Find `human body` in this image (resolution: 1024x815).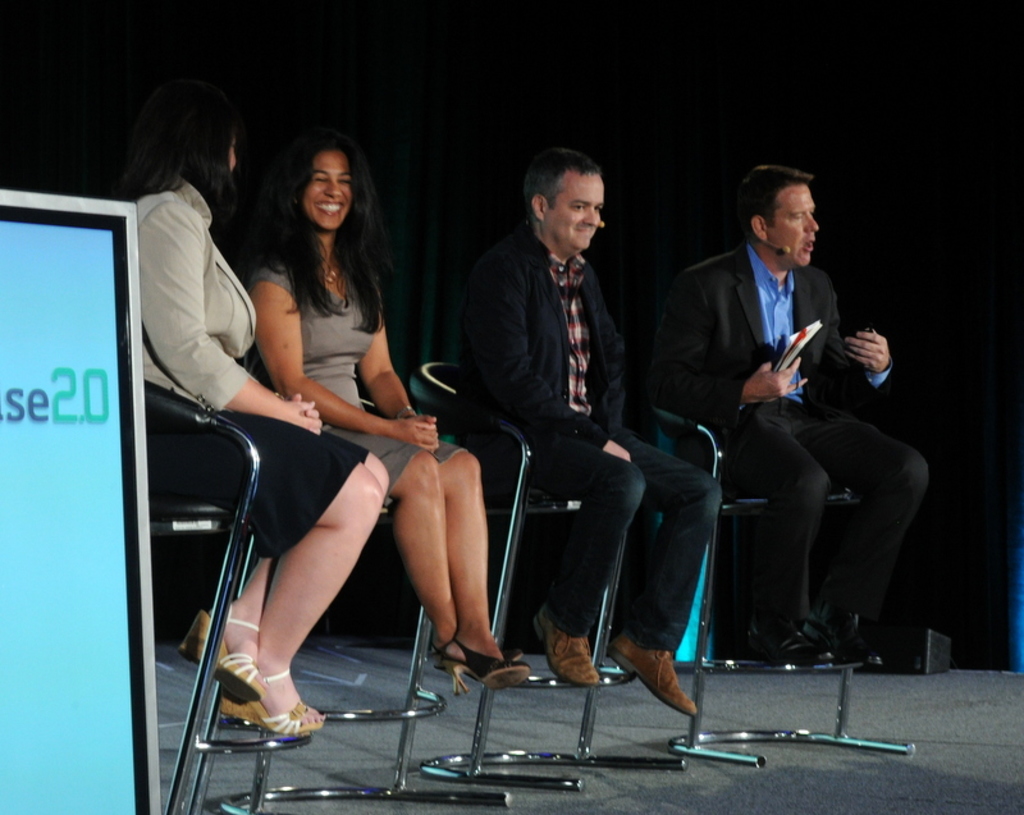
[128,87,393,743].
